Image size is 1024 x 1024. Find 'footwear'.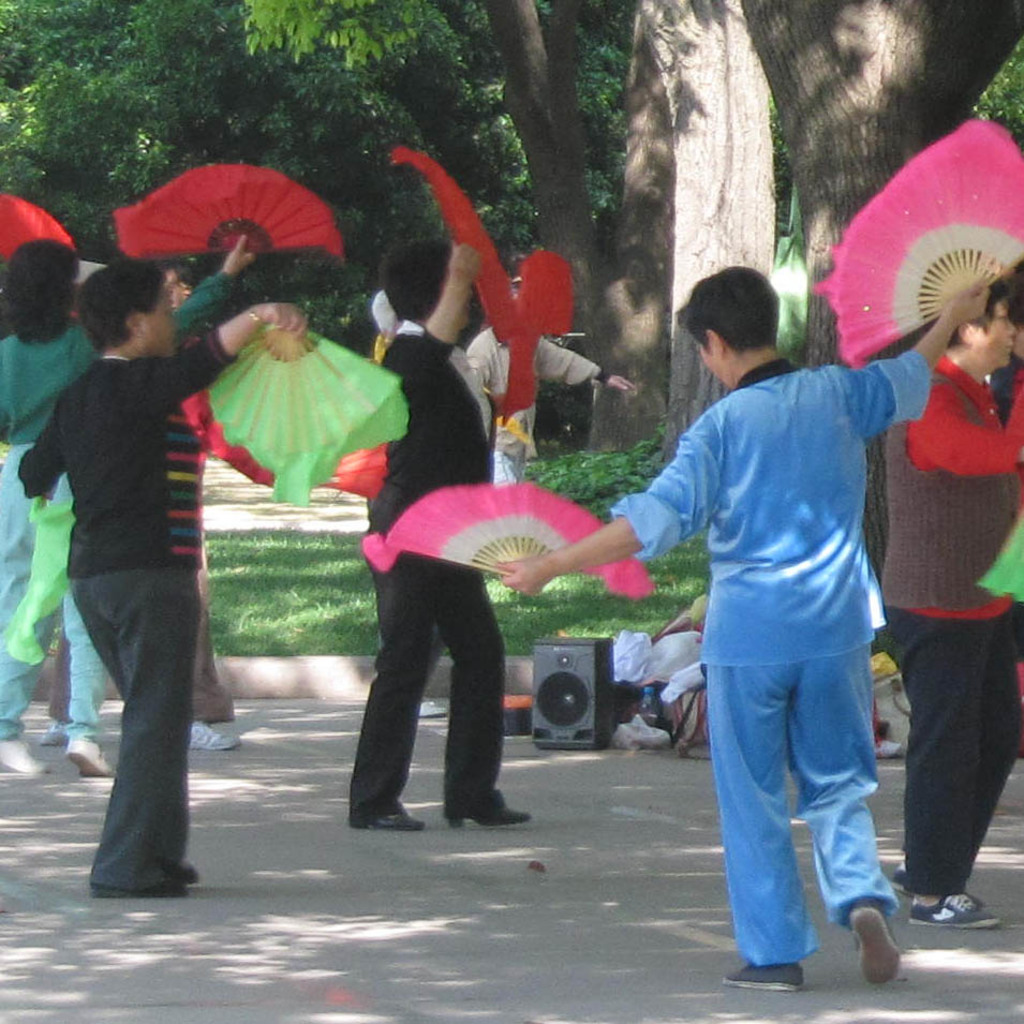
pyautogui.locateOnScreen(188, 716, 242, 751).
